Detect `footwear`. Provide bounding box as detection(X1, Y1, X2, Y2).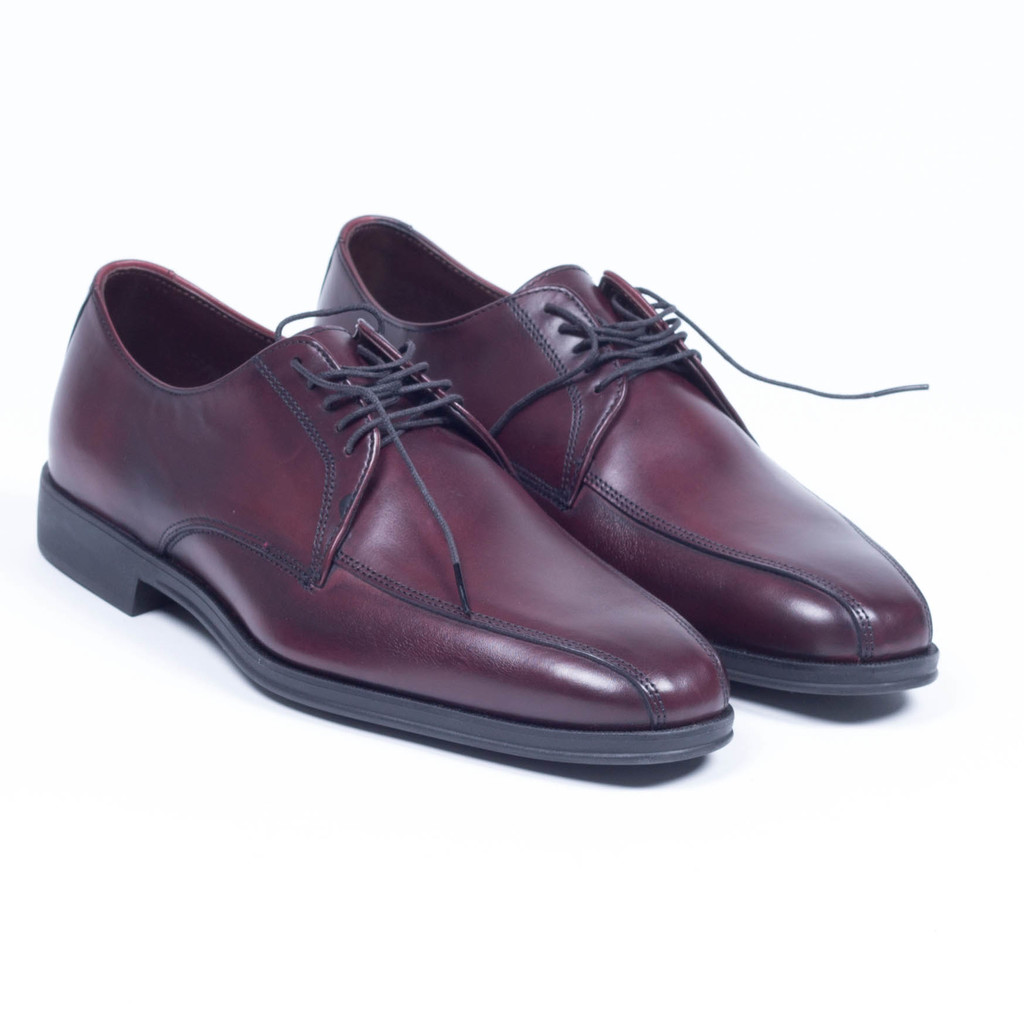
detection(36, 257, 735, 764).
